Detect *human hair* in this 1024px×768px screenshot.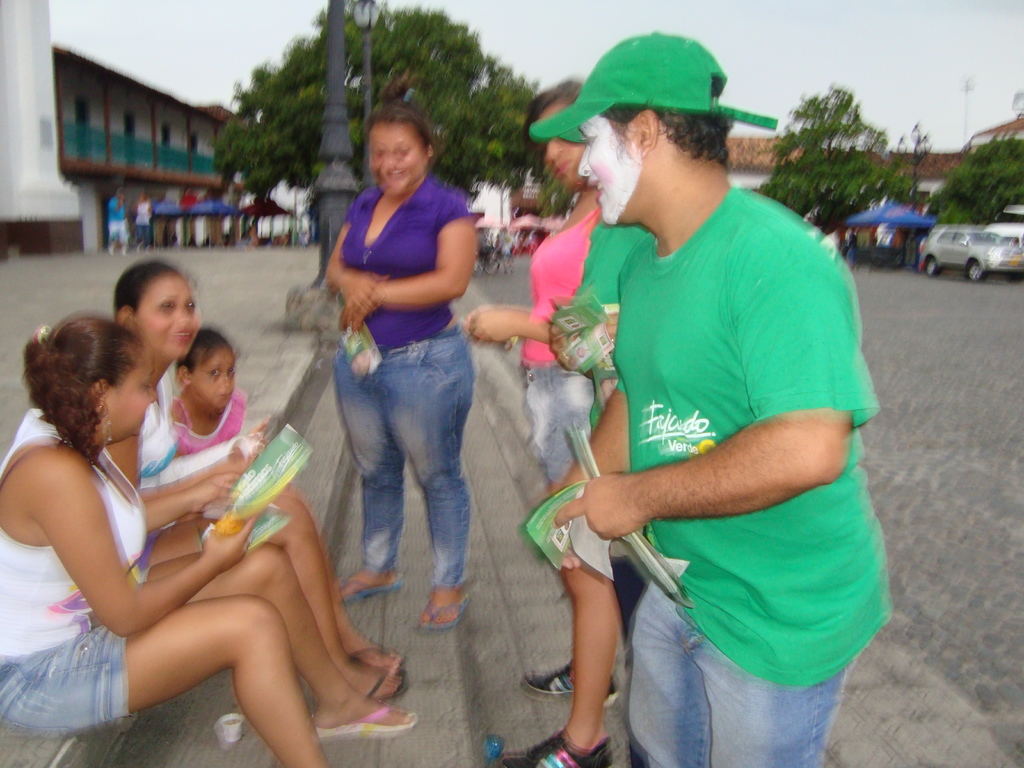
Detection: (x1=525, y1=77, x2=583, y2=140).
